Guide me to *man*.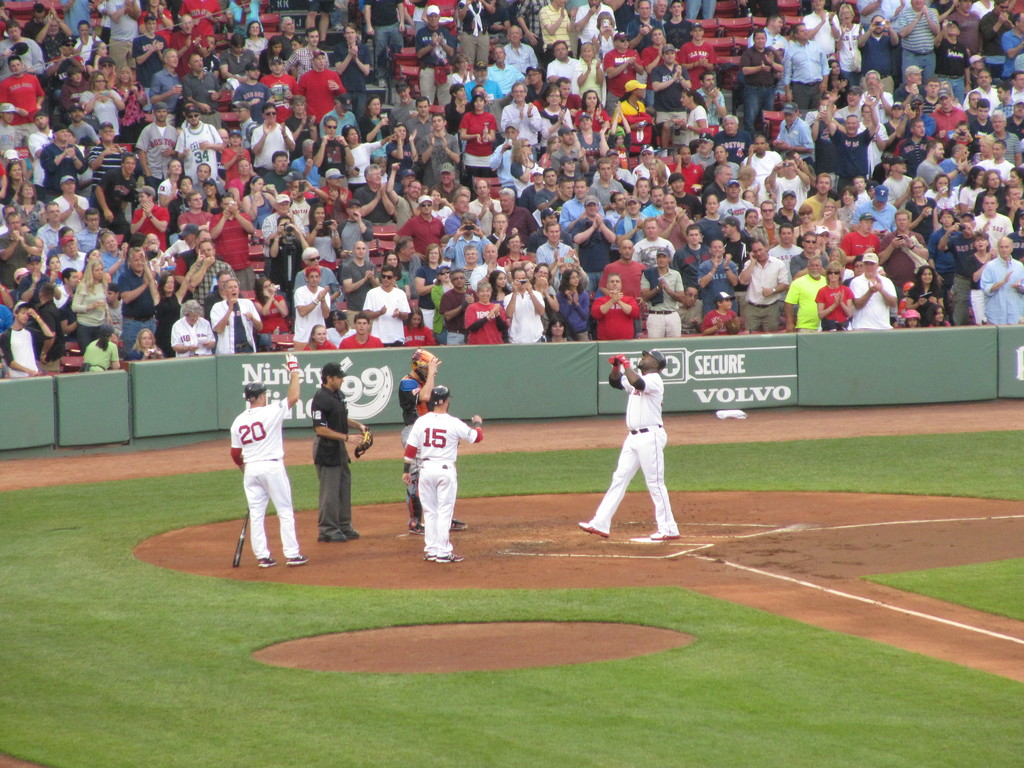
Guidance: (46, 34, 82, 74).
